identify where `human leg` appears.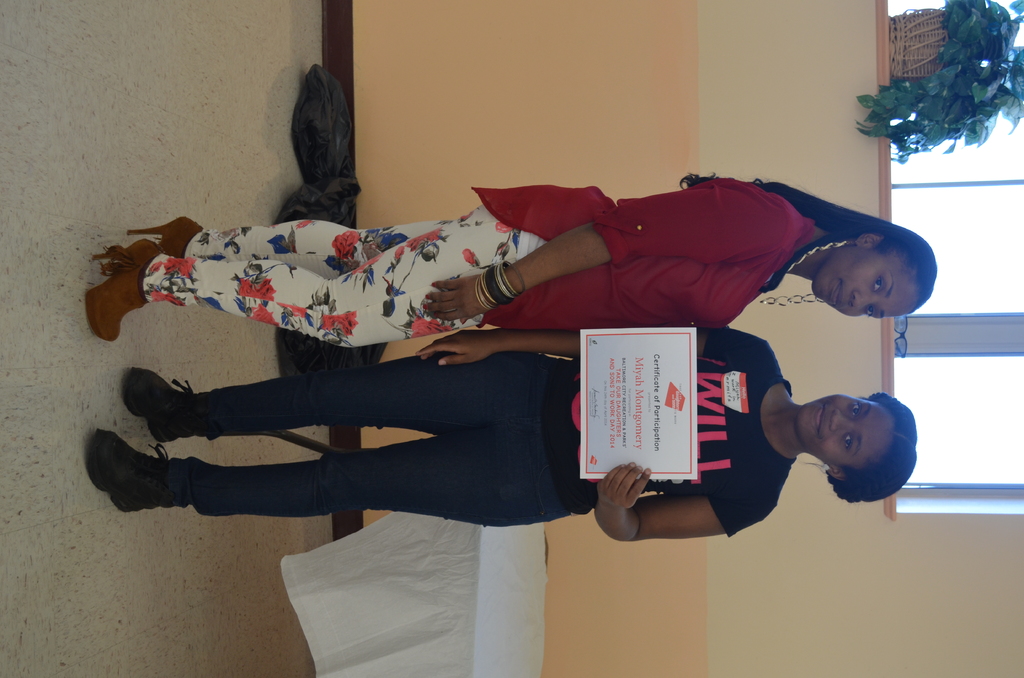
Appears at 82:213:531:354.
